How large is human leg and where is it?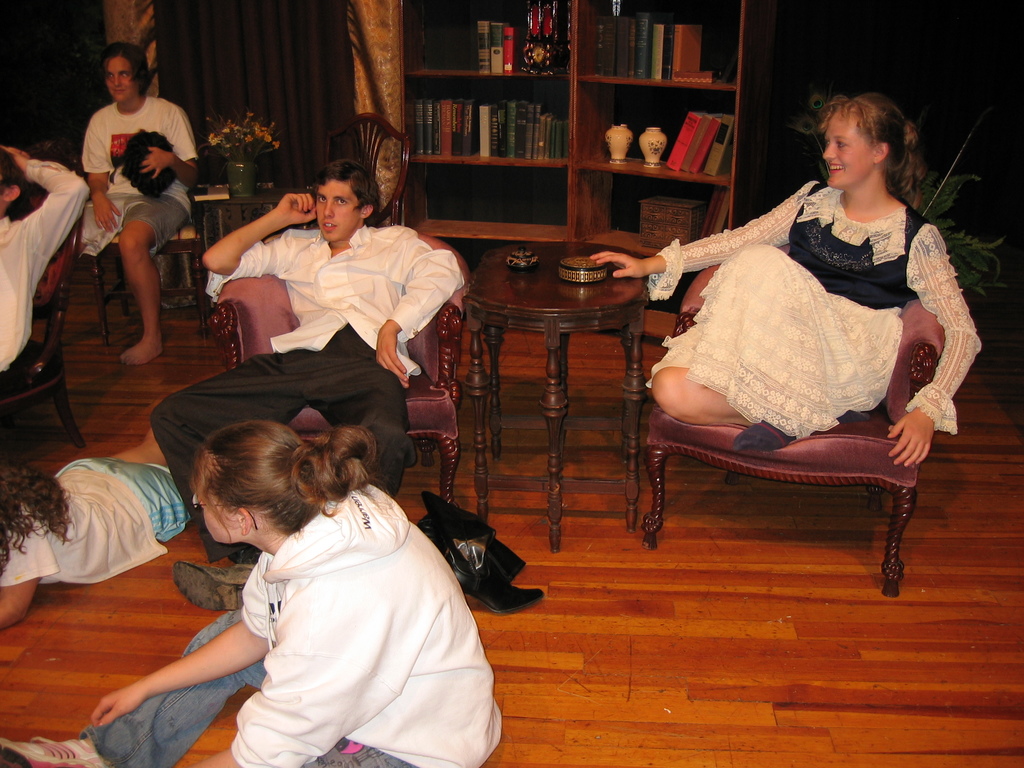
Bounding box: pyautogui.locateOnScreen(123, 201, 181, 366).
